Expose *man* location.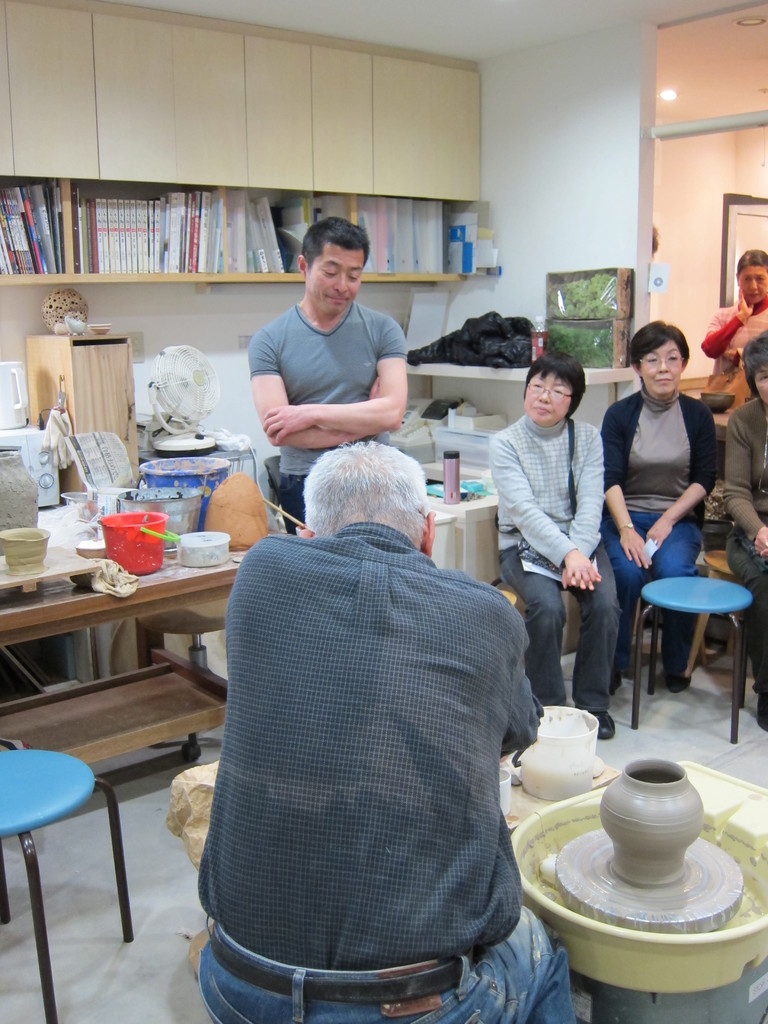
Exposed at box=[250, 221, 403, 529].
